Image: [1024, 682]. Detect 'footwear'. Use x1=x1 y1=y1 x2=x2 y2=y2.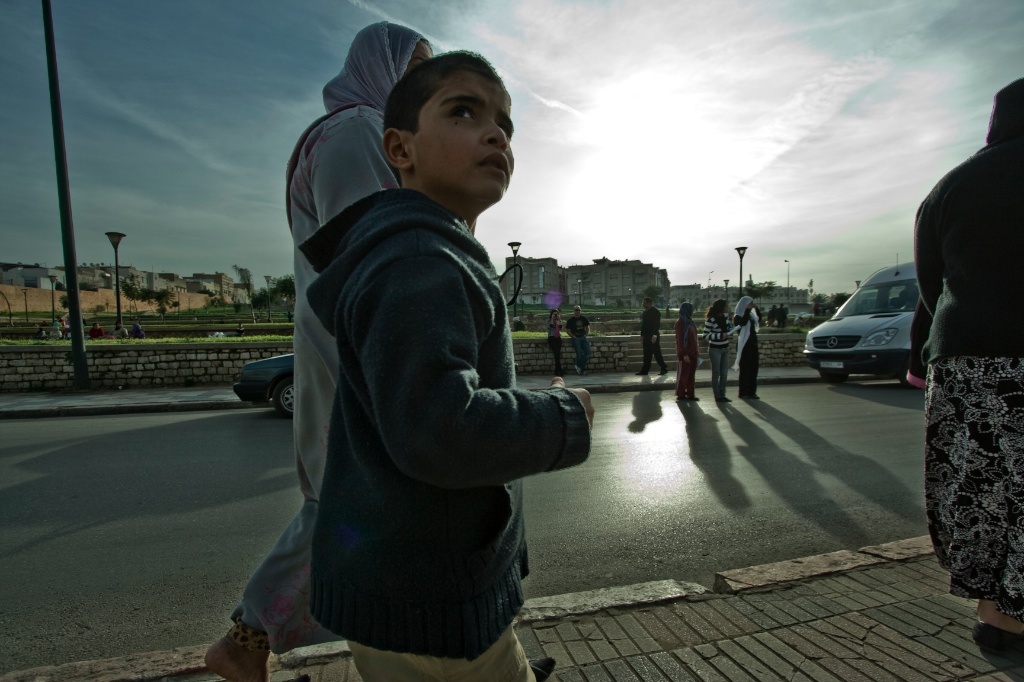
x1=722 y1=397 x2=730 y2=404.
